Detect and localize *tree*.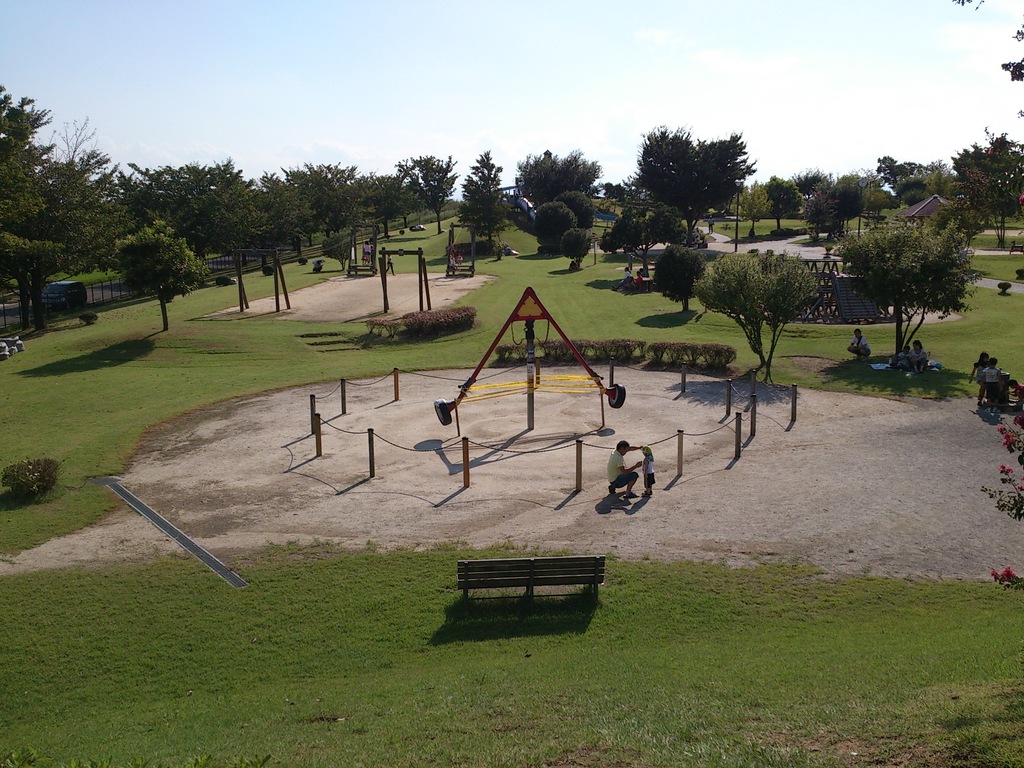
Localized at <region>513, 145, 607, 202</region>.
